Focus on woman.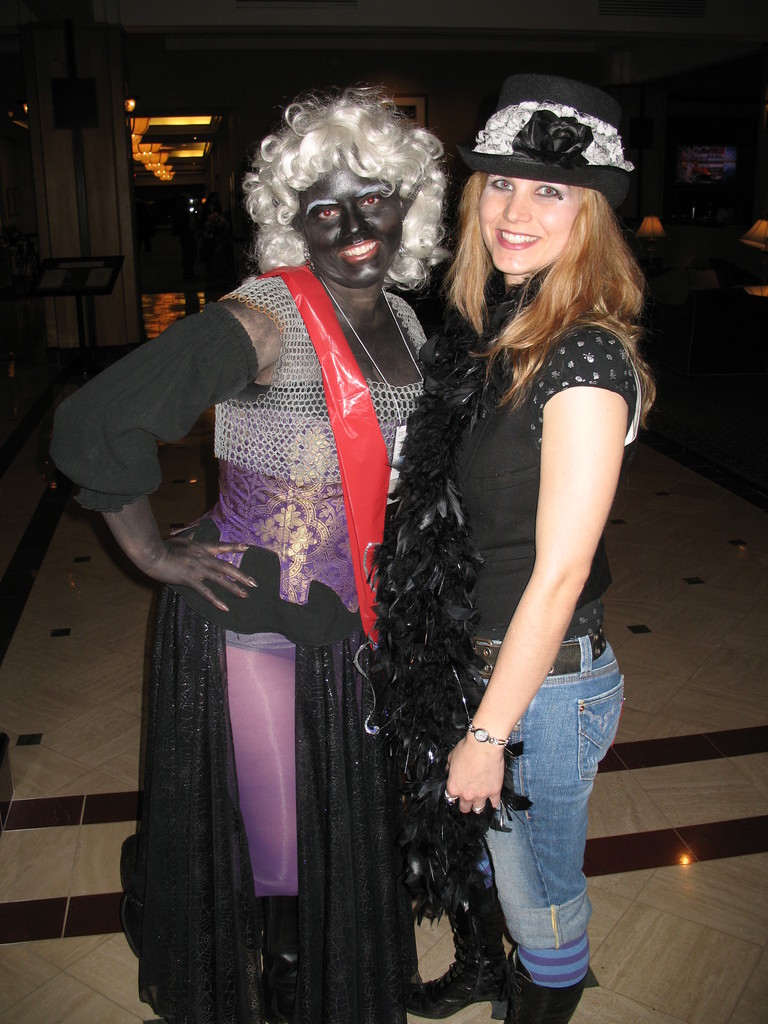
Focused at bbox=[45, 82, 460, 1023].
